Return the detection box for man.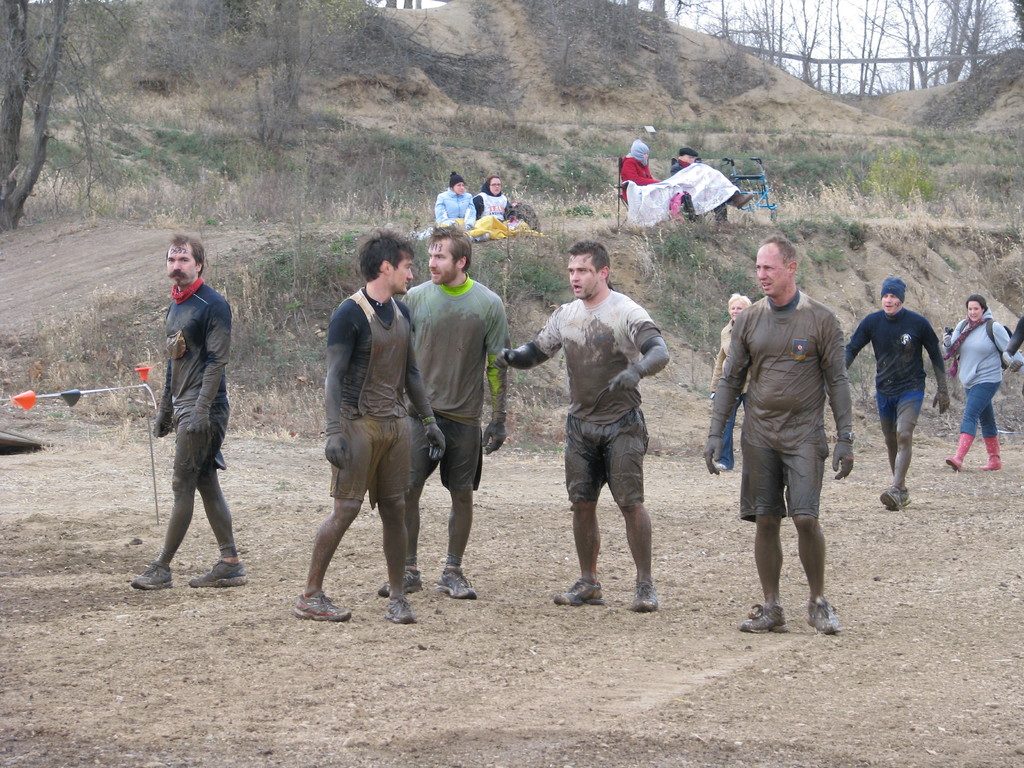
<bbox>369, 218, 514, 602</bbox>.
